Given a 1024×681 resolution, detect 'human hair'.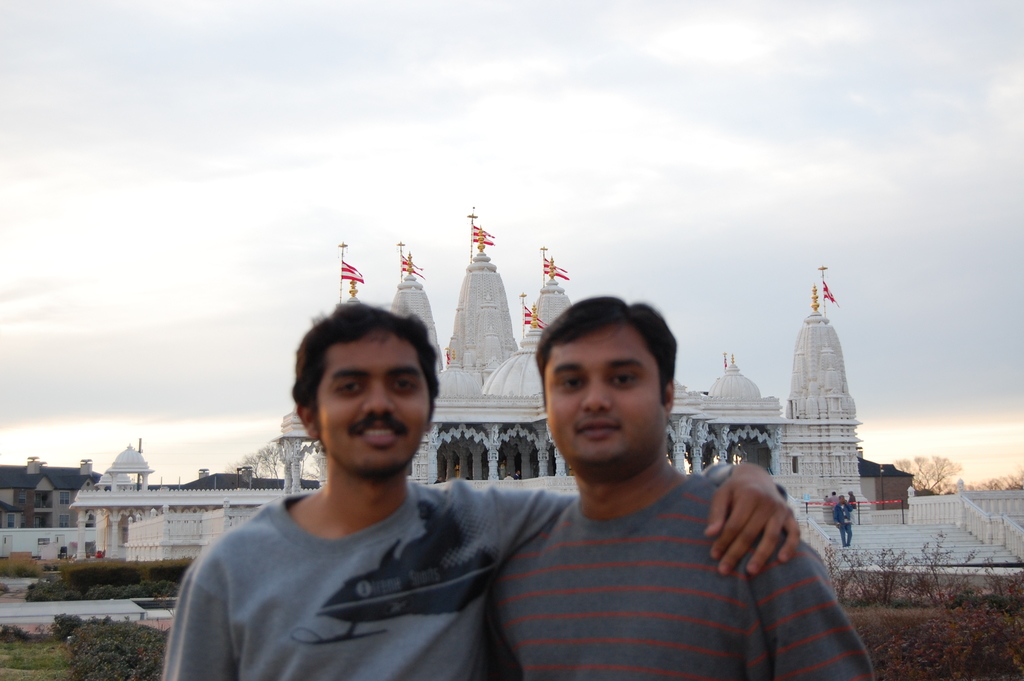
l=291, t=315, r=436, b=434.
